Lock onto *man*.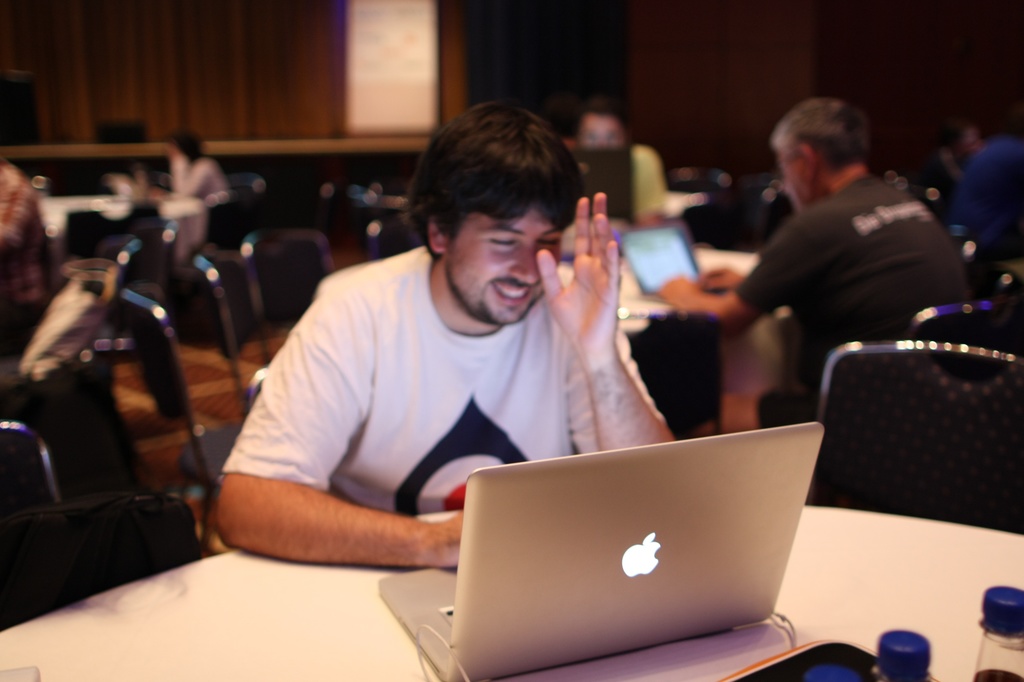
Locked: 159, 128, 228, 212.
